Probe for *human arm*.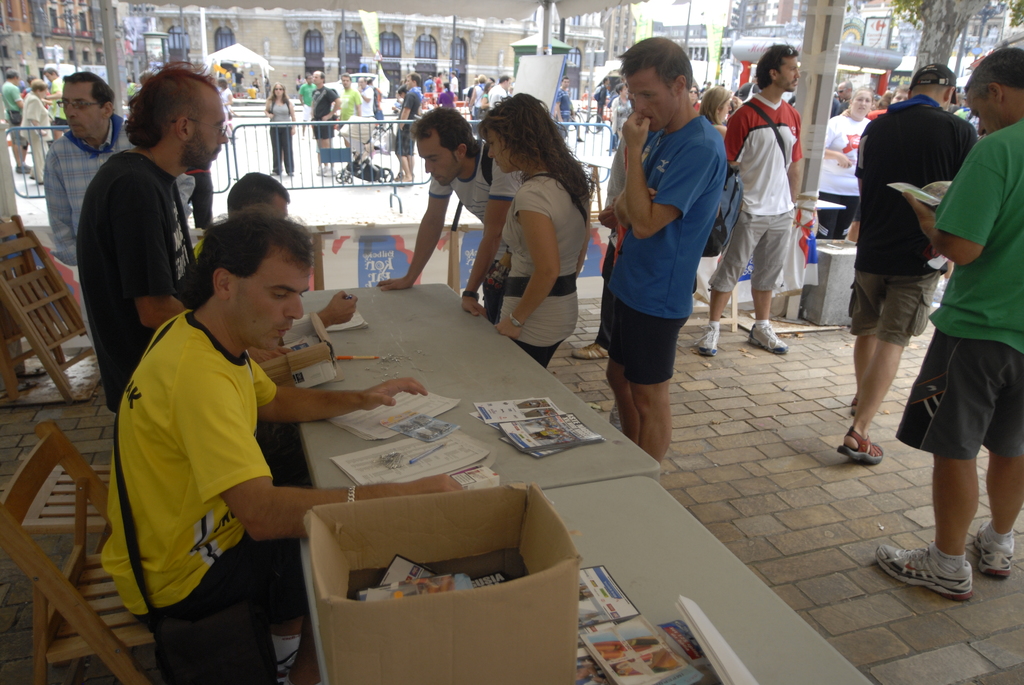
Probe result: <region>264, 100, 271, 120</region>.
